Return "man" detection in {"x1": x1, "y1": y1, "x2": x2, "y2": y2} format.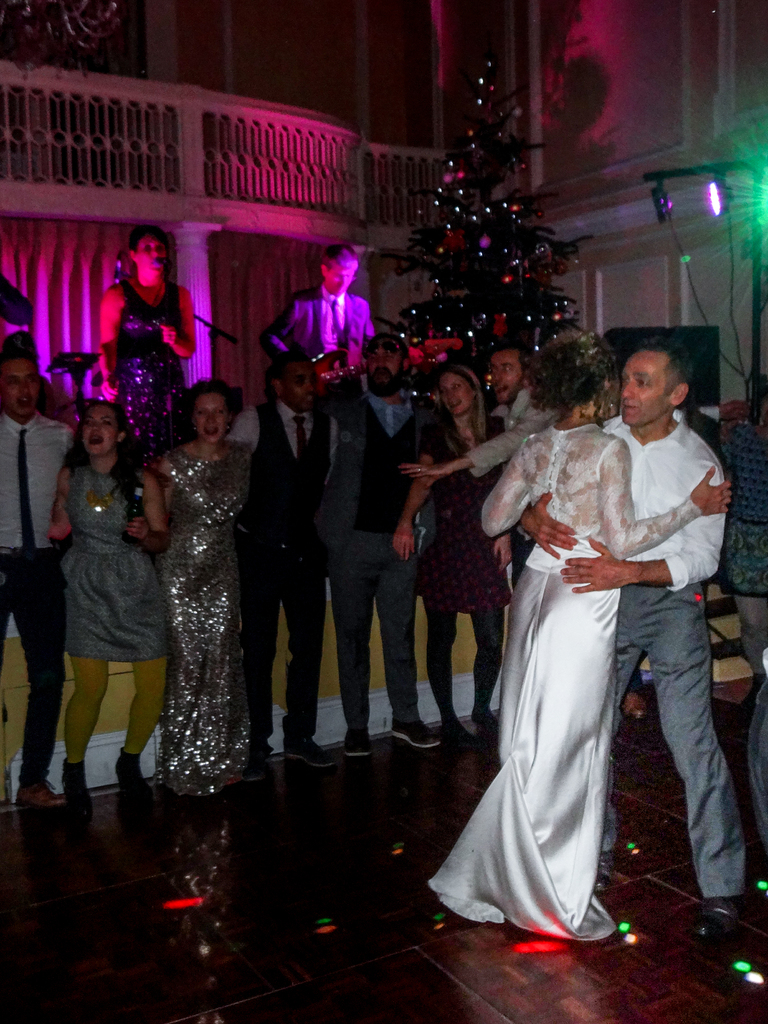
{"x1": 318, "y1": 354, "x2": 433, "y2": 748}.
